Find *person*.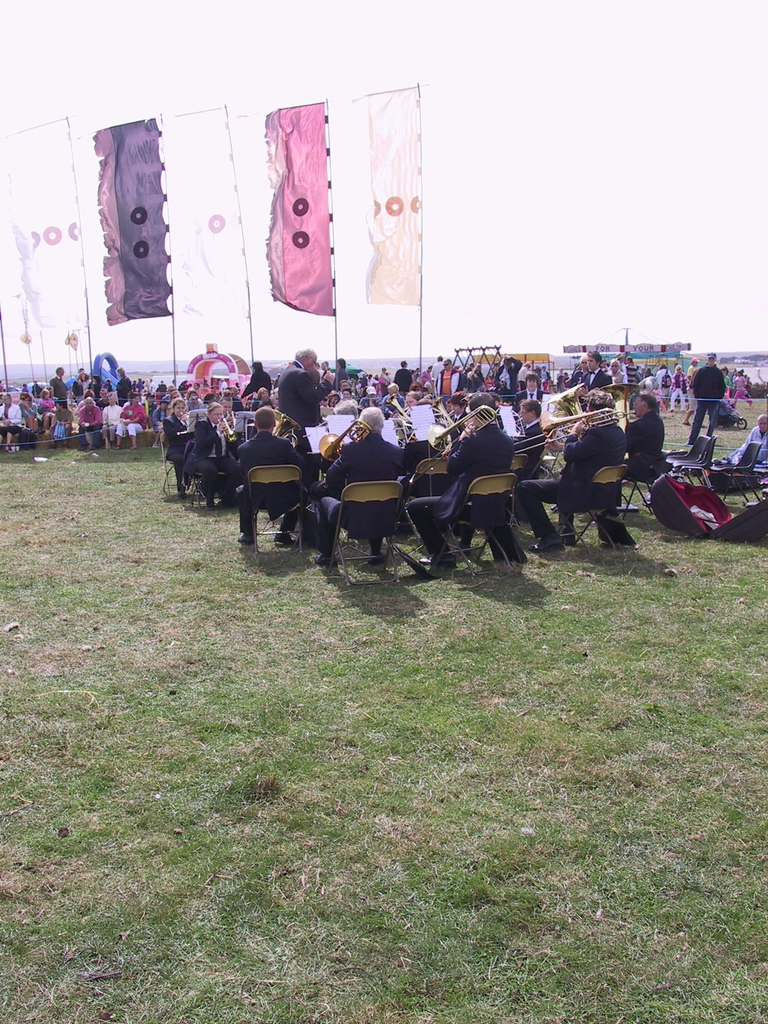
<region>438, 353, 468, 399</region>.
